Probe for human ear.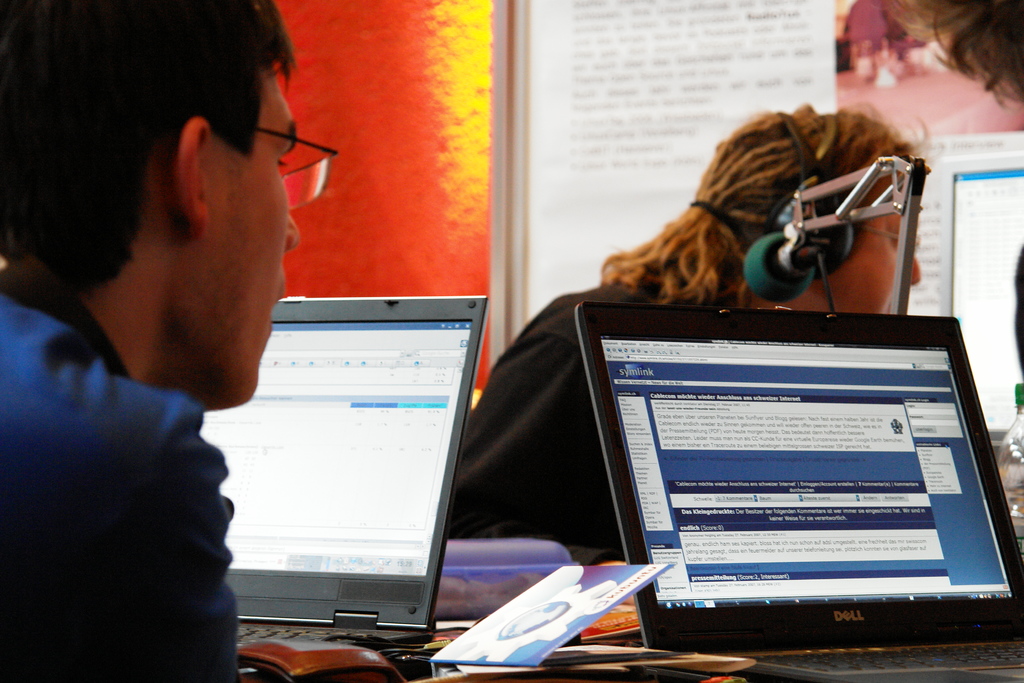
Probe result: 179:115:210:231.
